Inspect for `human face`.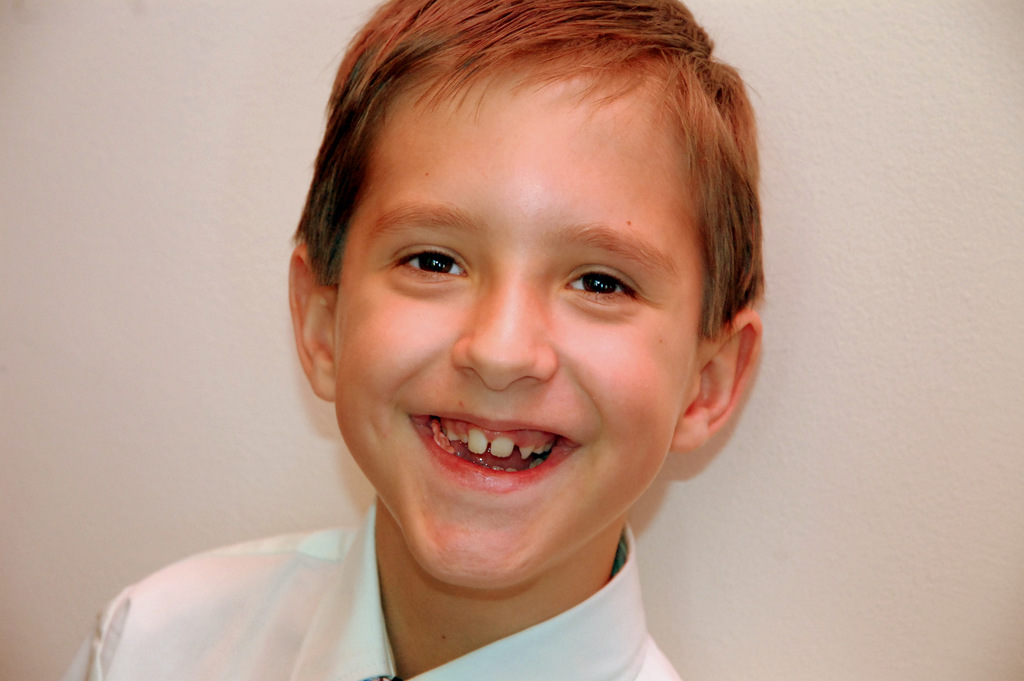
Inspection: detection(333, 72, 703, 590).
